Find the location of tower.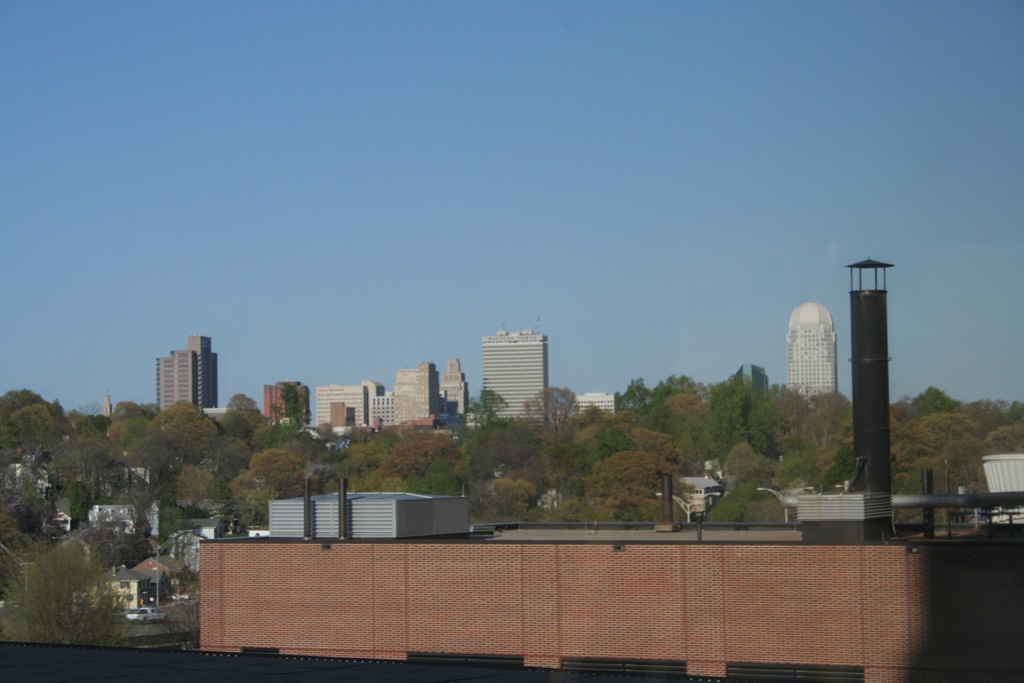
Location: <box>264,375,310,432</box>.
